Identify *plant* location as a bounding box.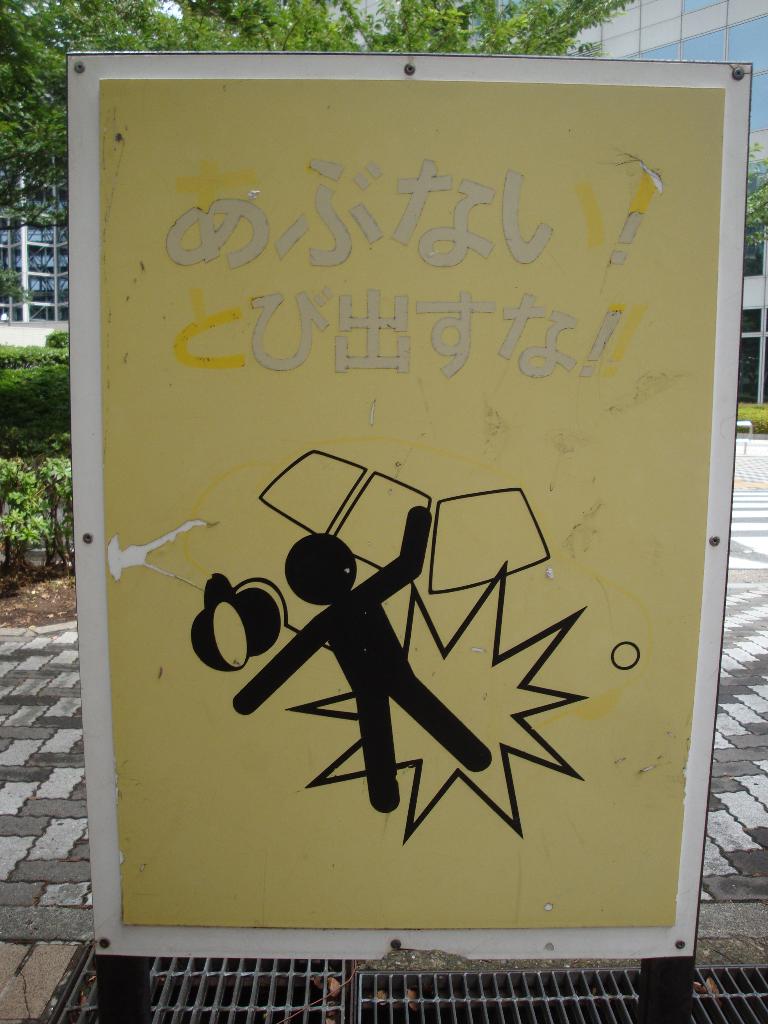
0 344 44 378.
